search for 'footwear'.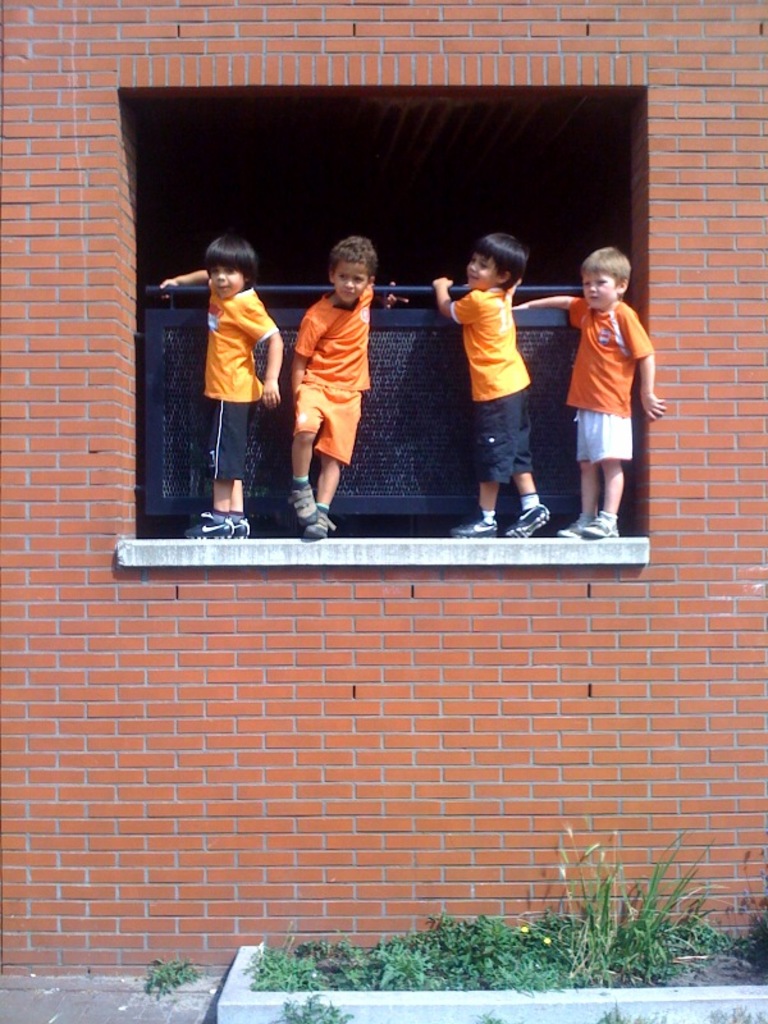
Found at 552/513/598/540.
